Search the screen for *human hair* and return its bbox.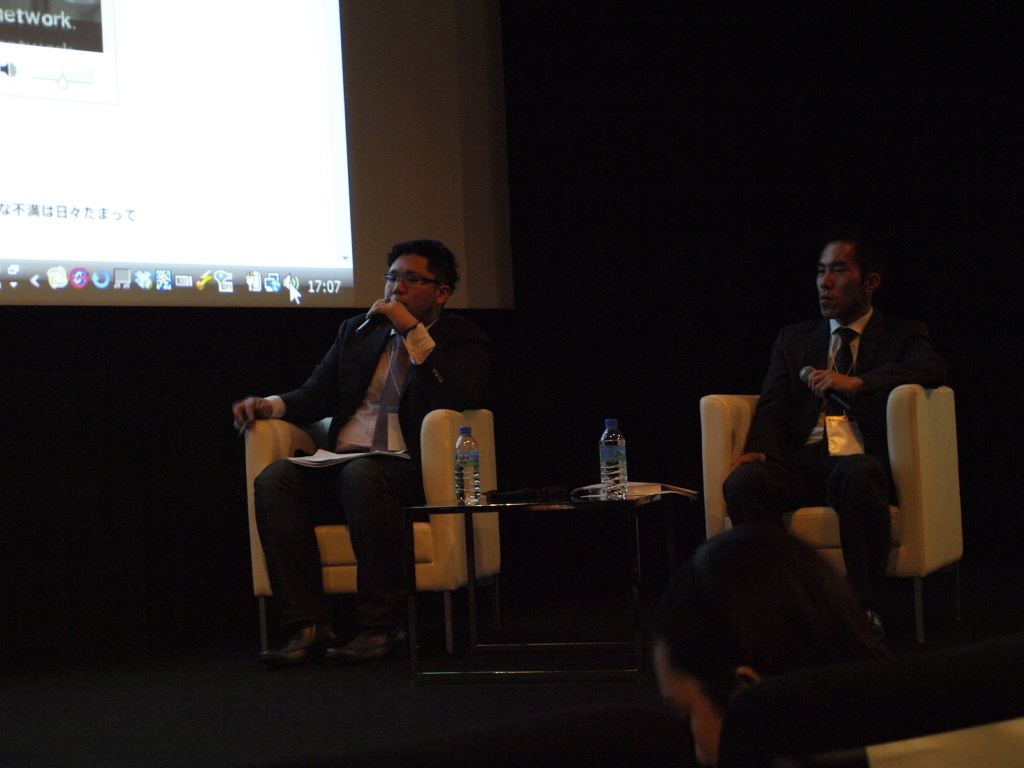
Found: rect(830, 224, 885, 288).
